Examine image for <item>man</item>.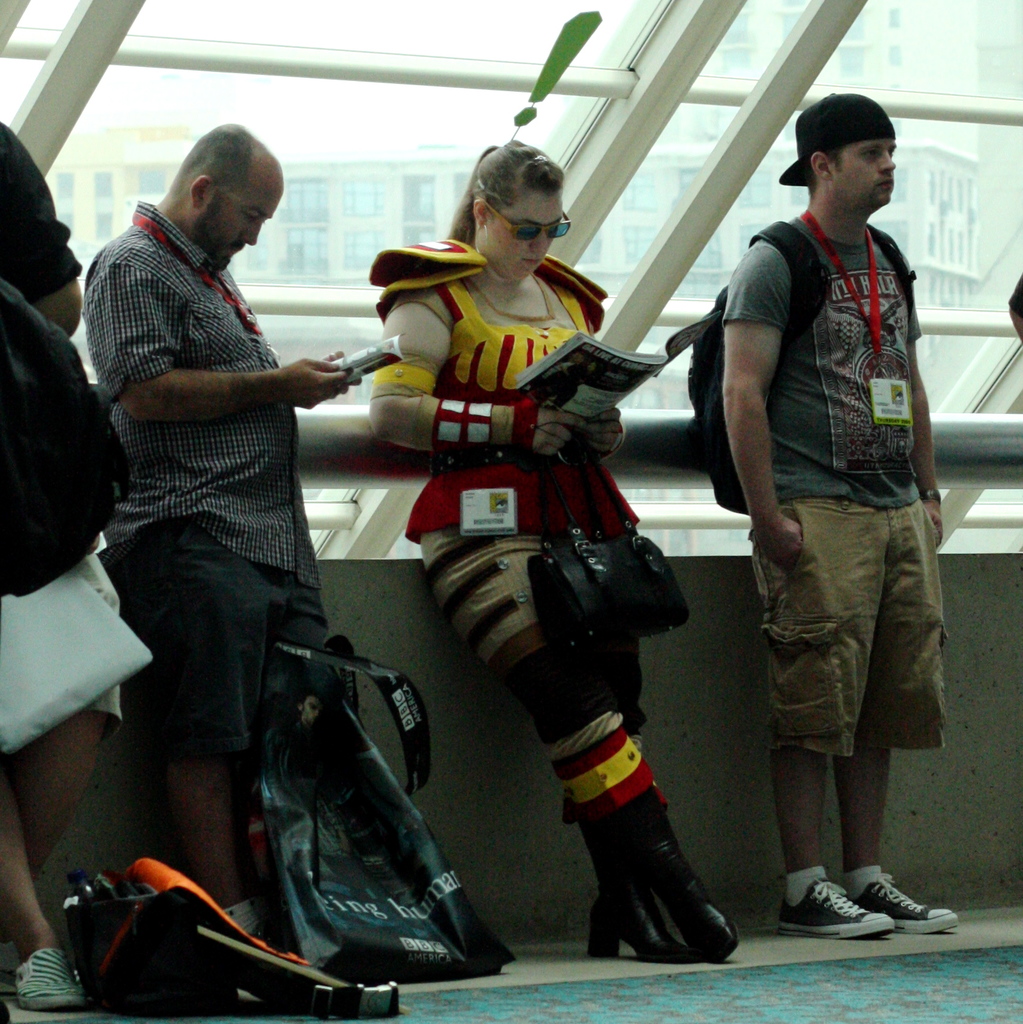
Examination result: bbox(696, 93, 969, 980).
